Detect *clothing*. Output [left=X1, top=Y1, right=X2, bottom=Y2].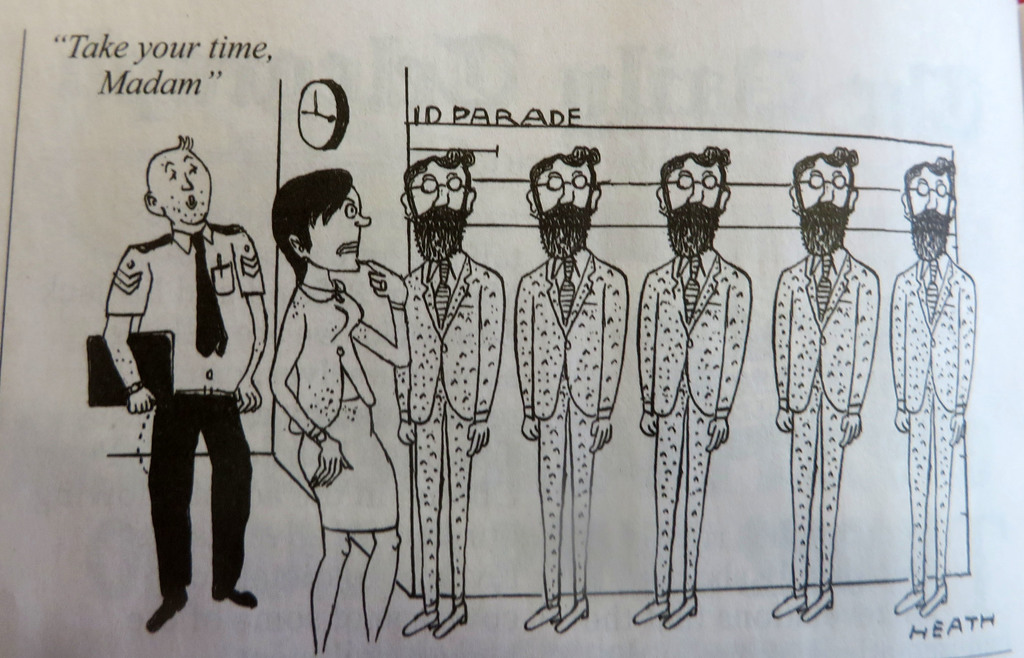
[left=512, top=249, right=632, bottom=596].
